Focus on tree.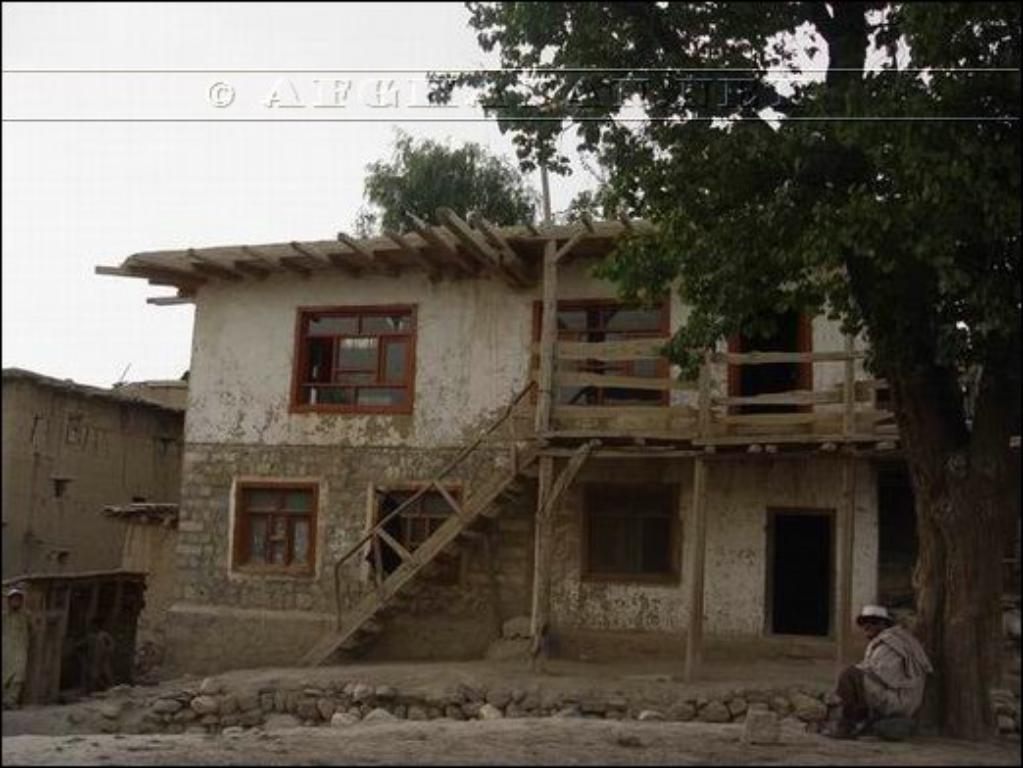
Focused at 427:0:1021:737.
